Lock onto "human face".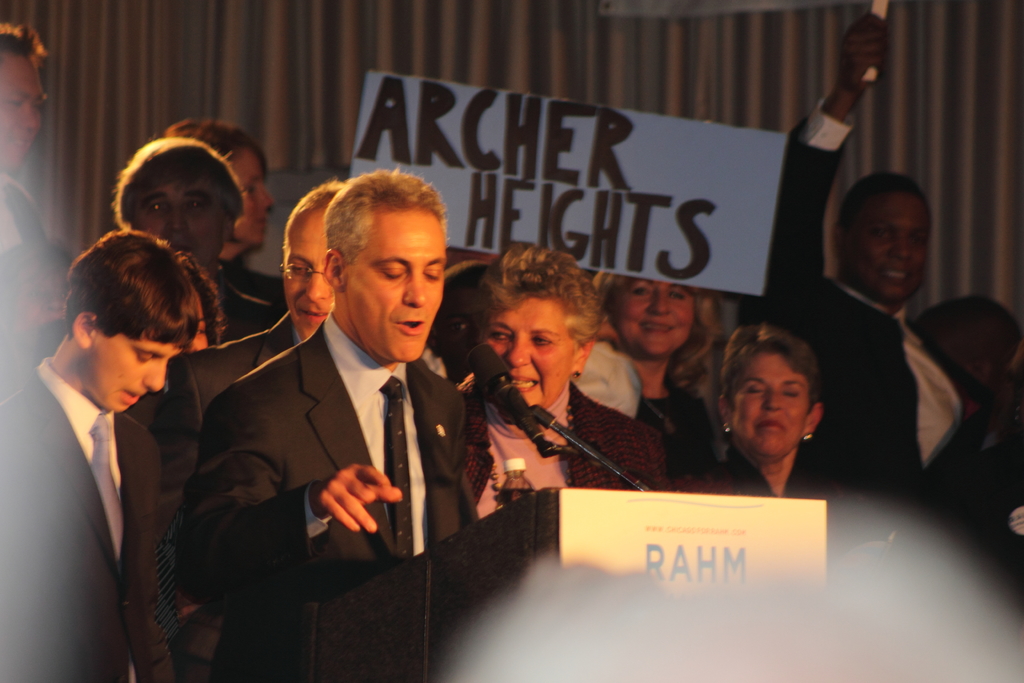
Locked: detection(729, 352, 813, 461).
